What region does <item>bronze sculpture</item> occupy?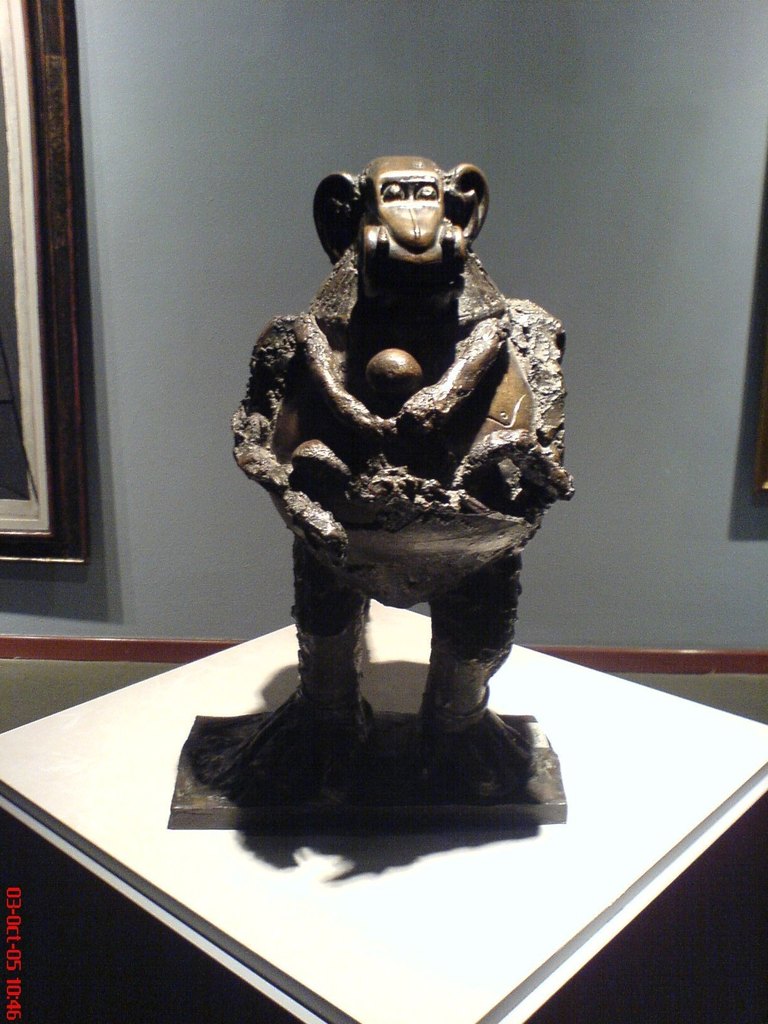
bbox=[157, 142, 581, 833].
